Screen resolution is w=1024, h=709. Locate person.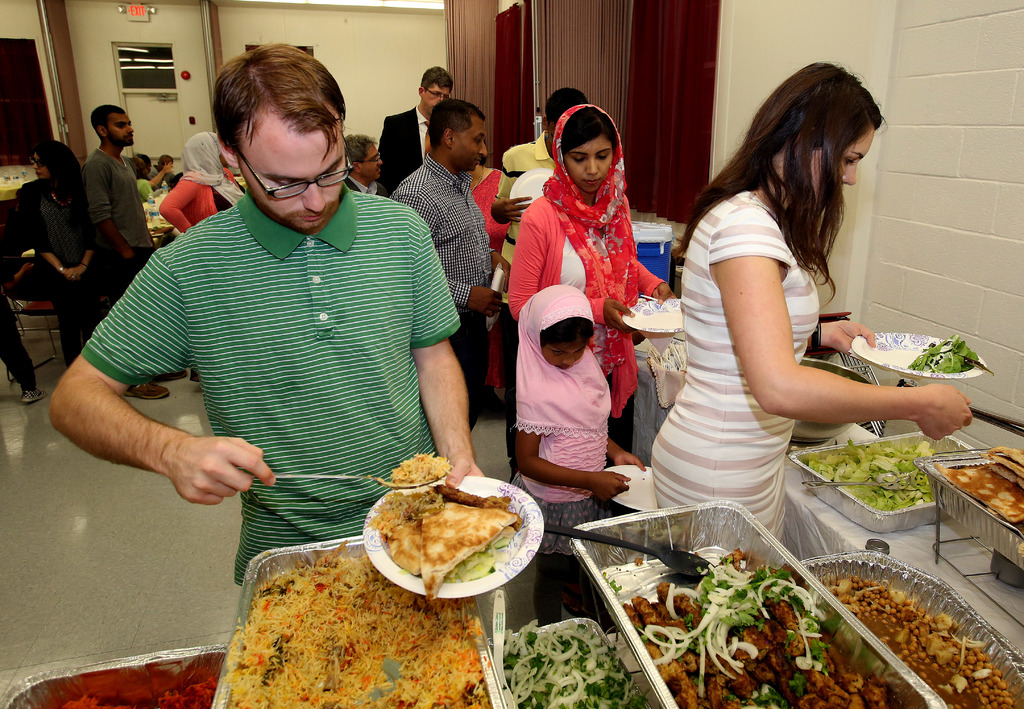
detection(396, 89, 499, 434).
